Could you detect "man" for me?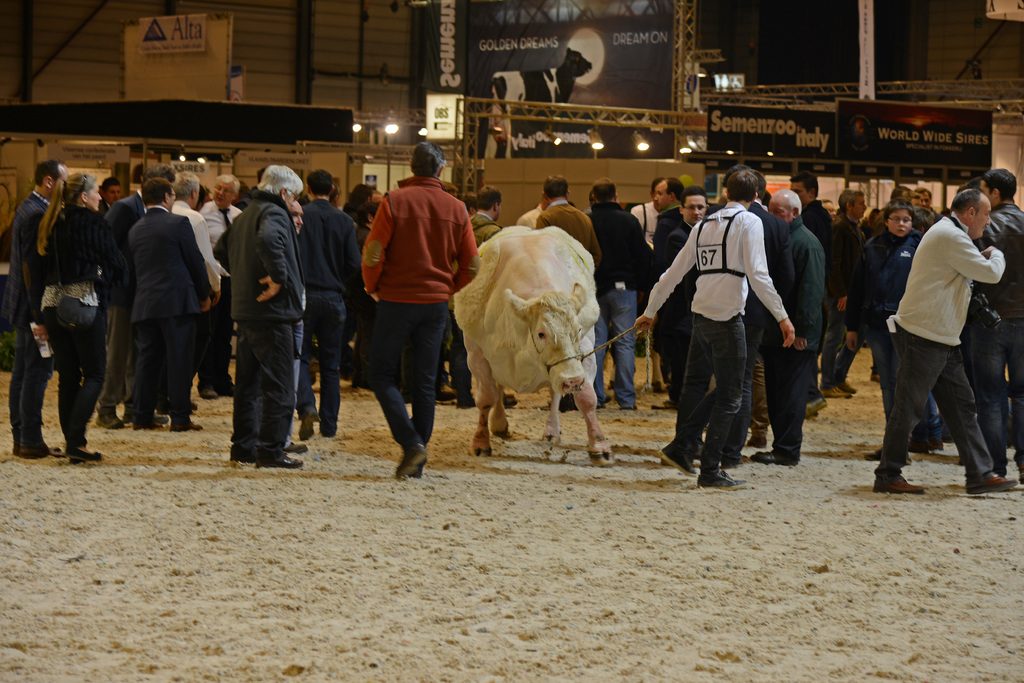
Detection result: bbox(762, 187, 826, 457).
